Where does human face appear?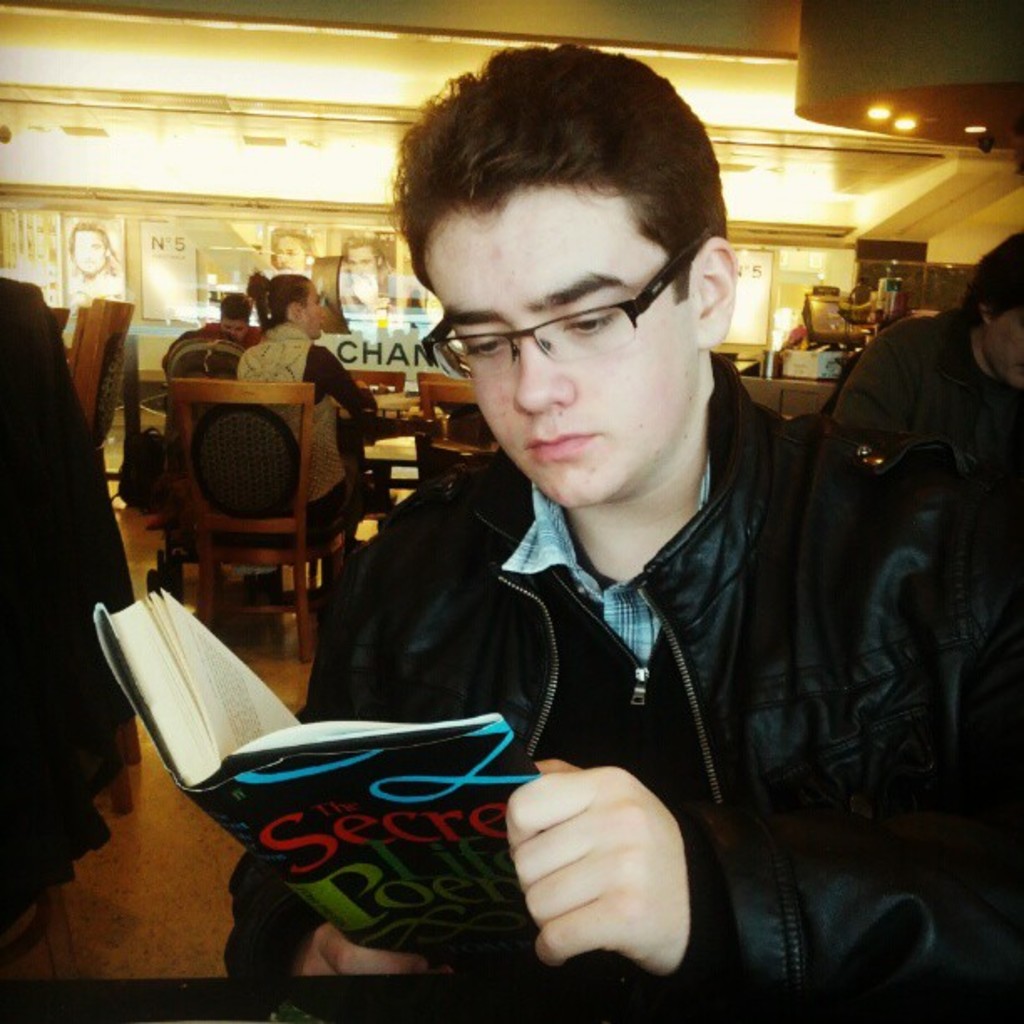
Appears at l=423, t=187, r=698, b=505.
